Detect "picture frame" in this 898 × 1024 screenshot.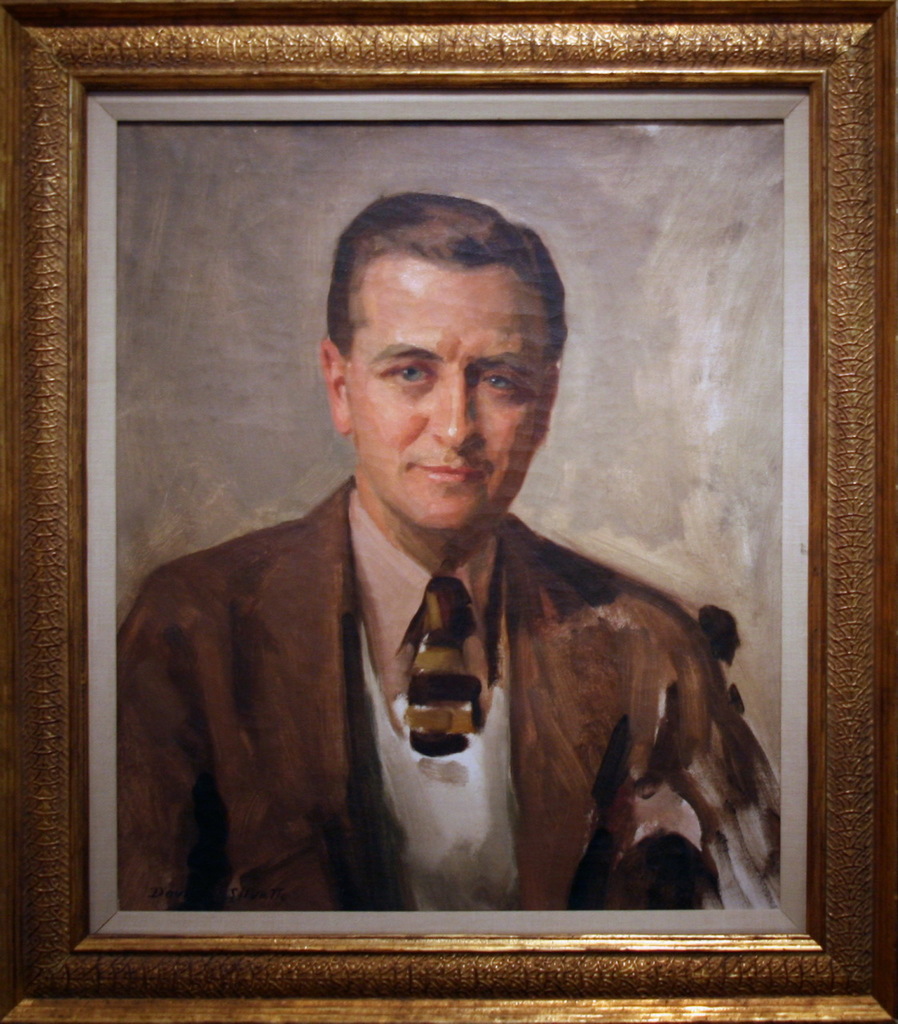
Detection: <region>0, 0, 897, 1023</region>.
